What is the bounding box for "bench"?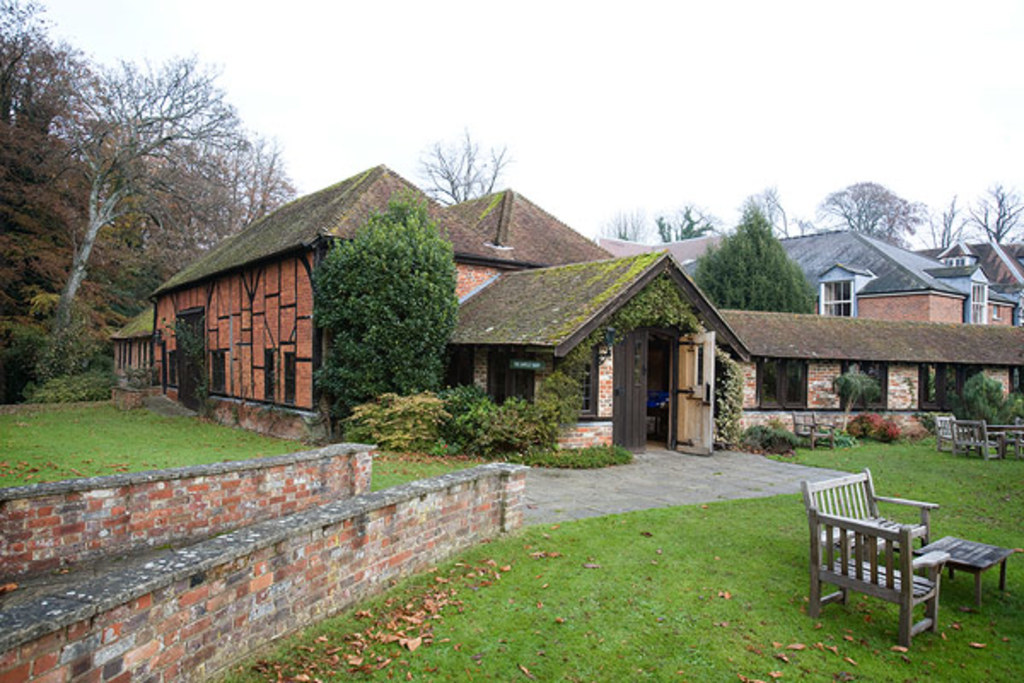
bbox=(788, 406, 840, 449).
